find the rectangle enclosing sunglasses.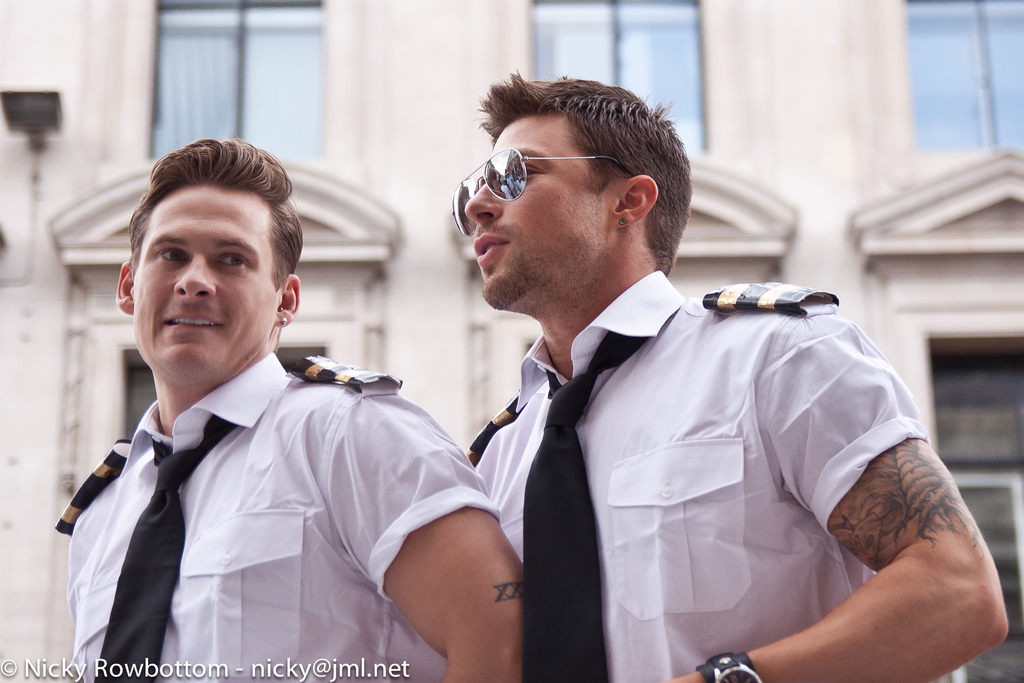
(451, 144, 630, 233).
